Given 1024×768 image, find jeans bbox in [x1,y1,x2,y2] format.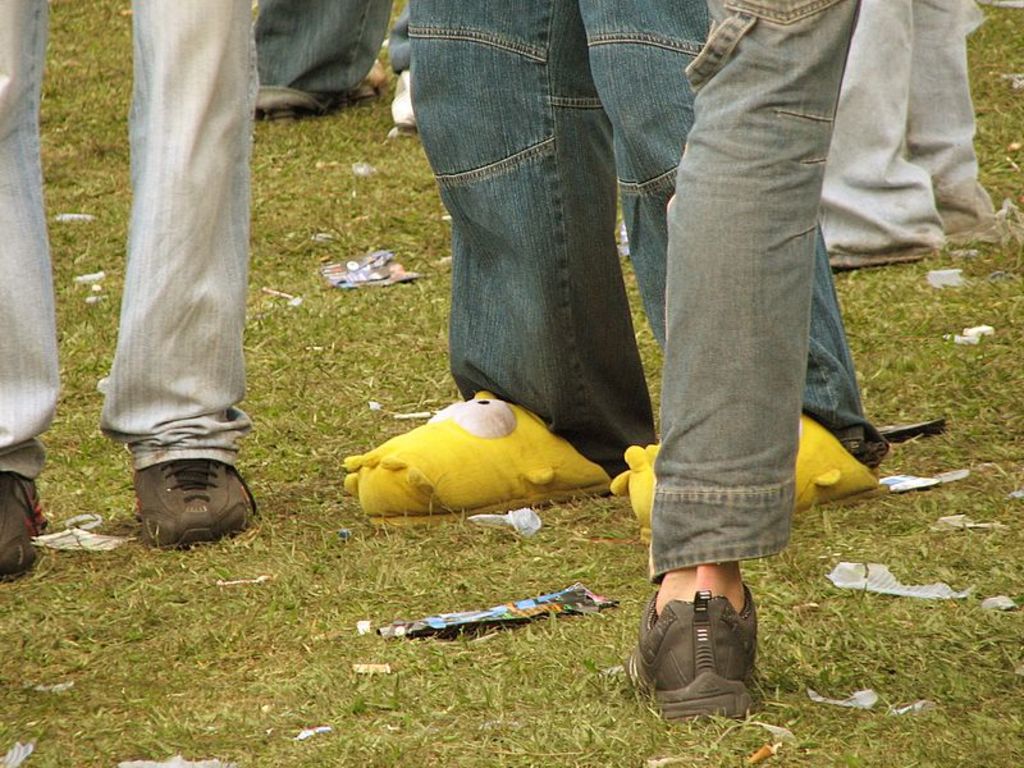
[646,0,855,577].
